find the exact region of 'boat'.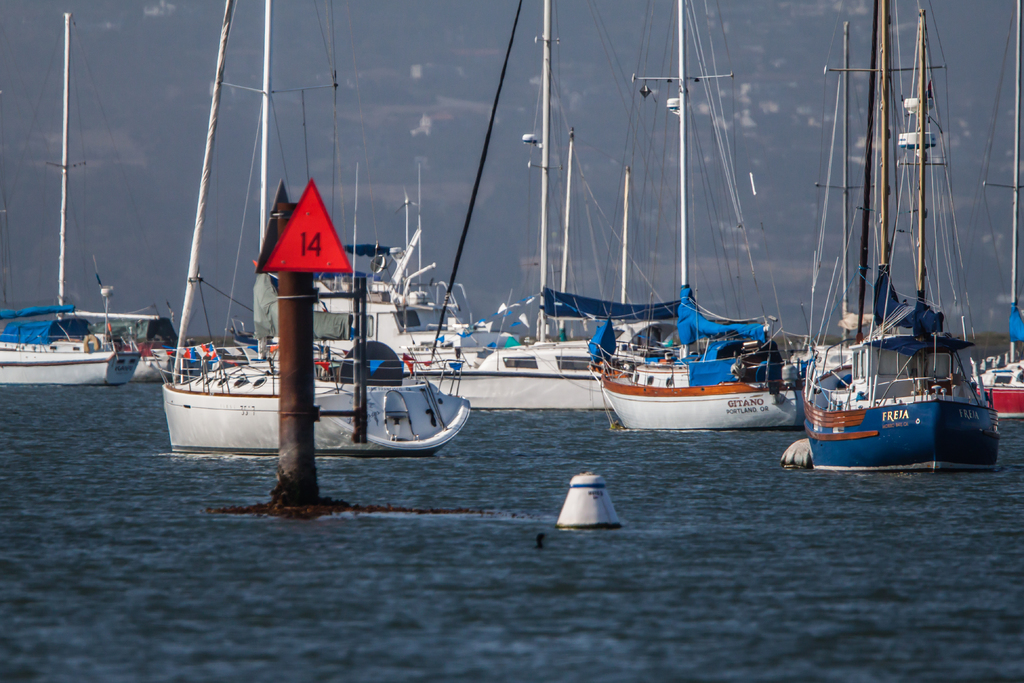
Exact region: {"x1": 0, "y1": 12, "x2": 190, "y2": 384}.
